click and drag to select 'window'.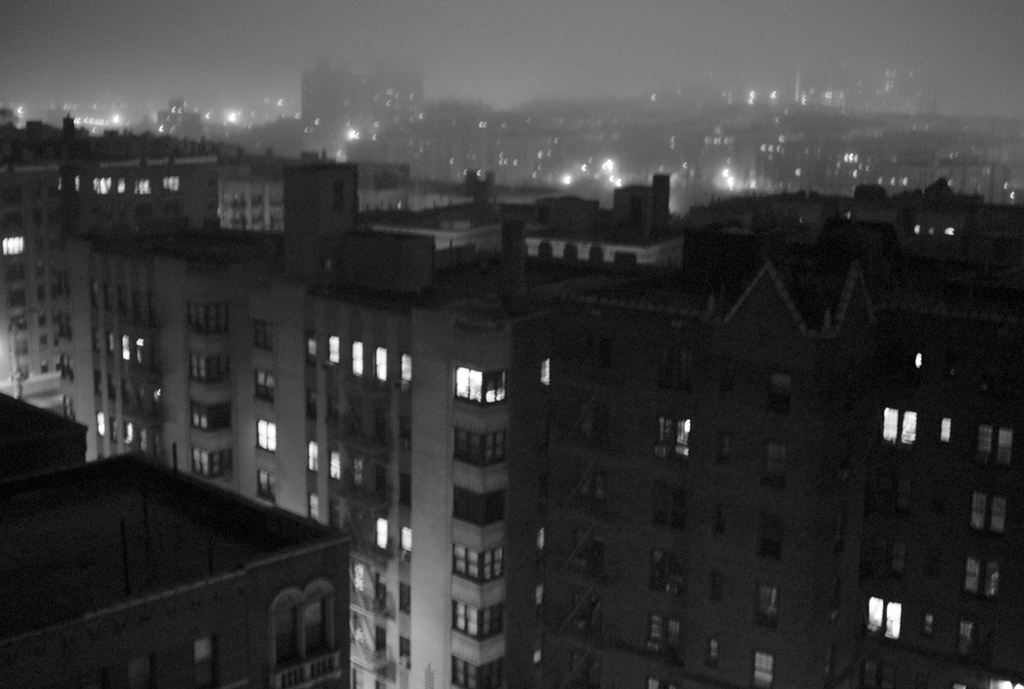
Selection: [578,536,597,571].
